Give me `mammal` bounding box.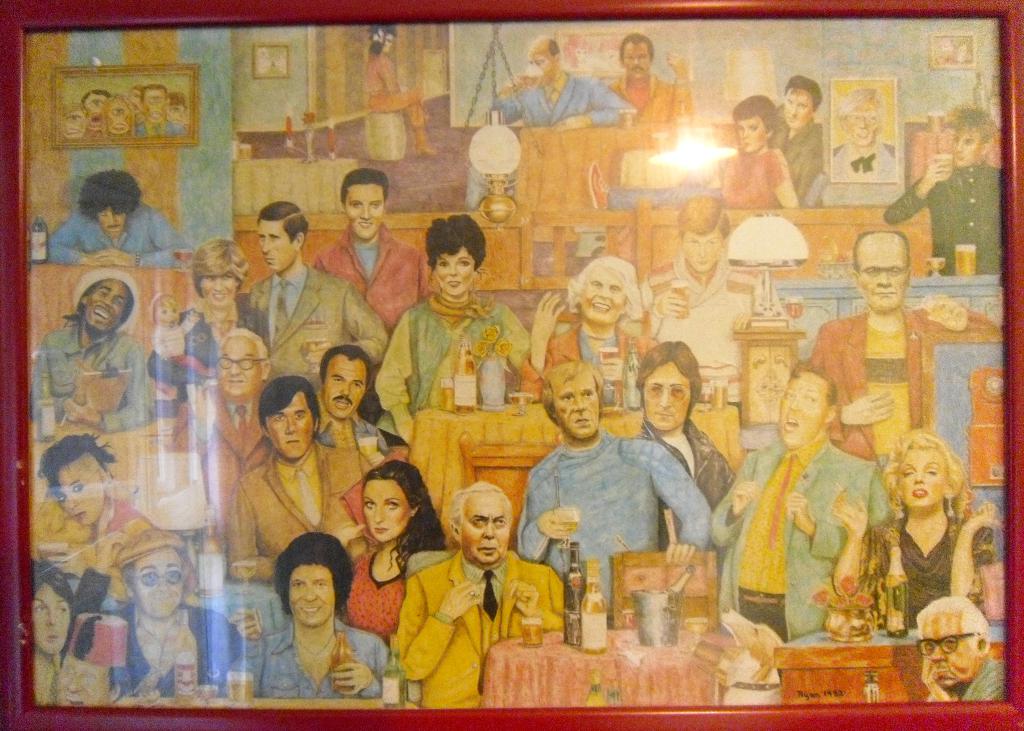
334,460,450,634.
